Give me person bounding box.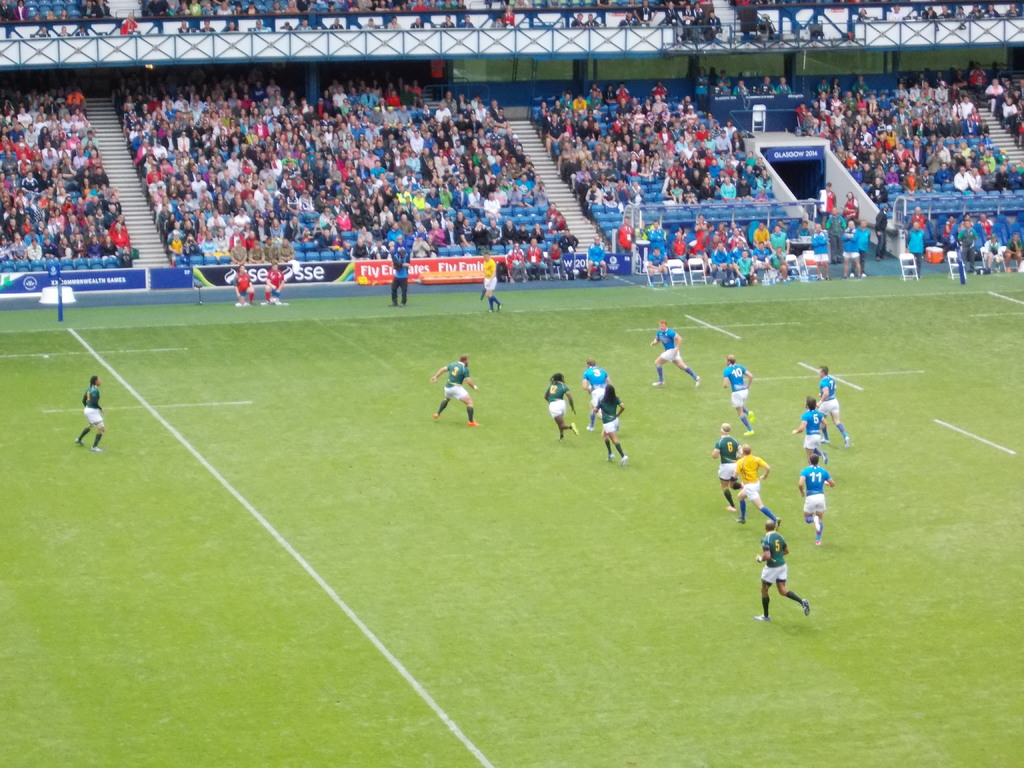
pyautogui.locateOnScreen(721, 359, 753, 438).
